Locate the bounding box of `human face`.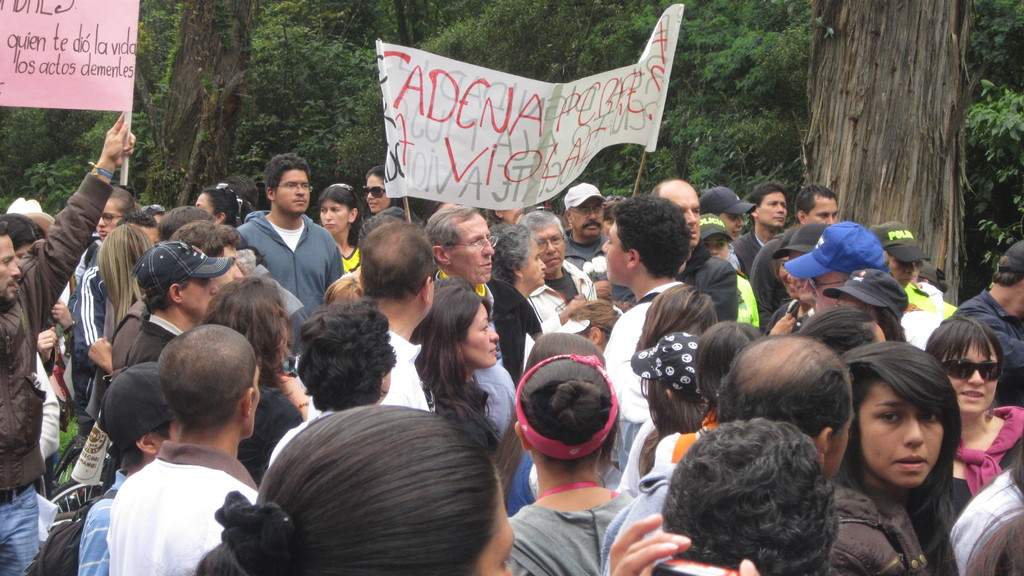
Bounding box: Rect(178, 275, 217, 321).
